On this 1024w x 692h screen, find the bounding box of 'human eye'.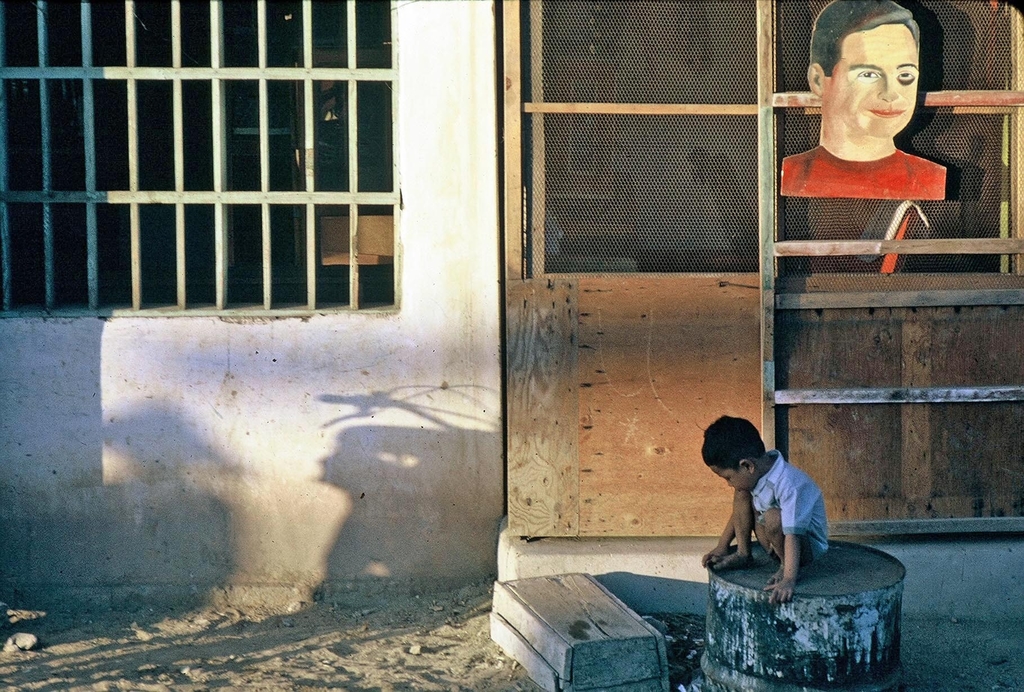
Bounding box: {"x1": 723, "y1": 477, "x2": 732, "y2": 481}.
